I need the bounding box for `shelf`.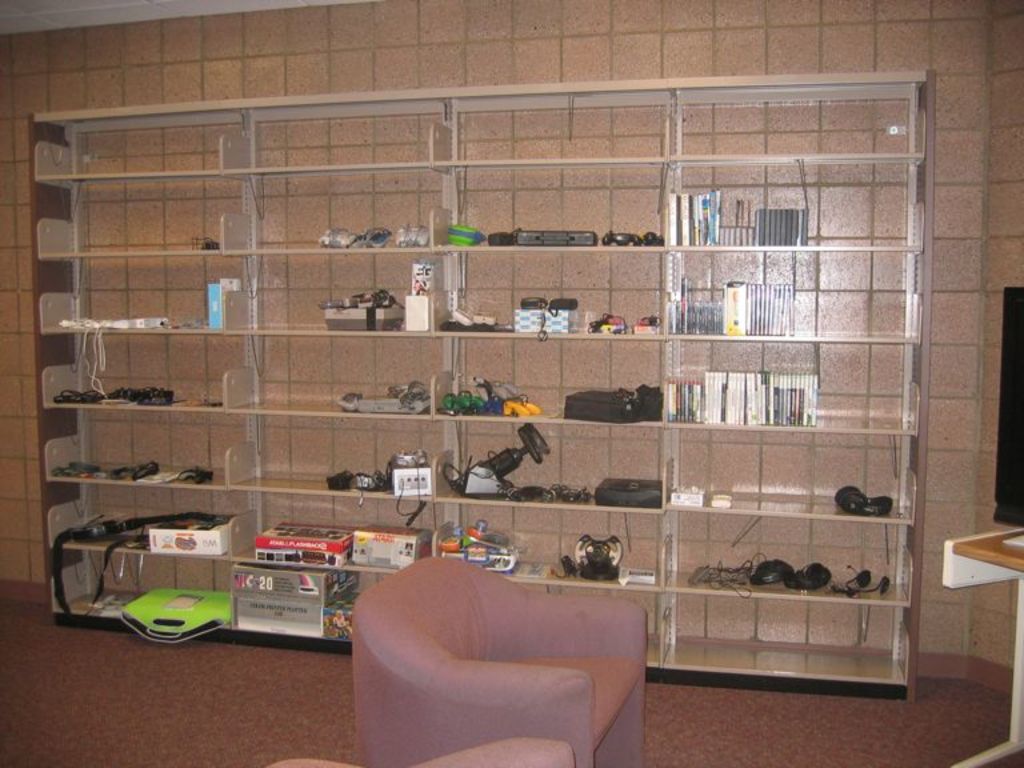
Here it is: (32, 340, 252, 424).
